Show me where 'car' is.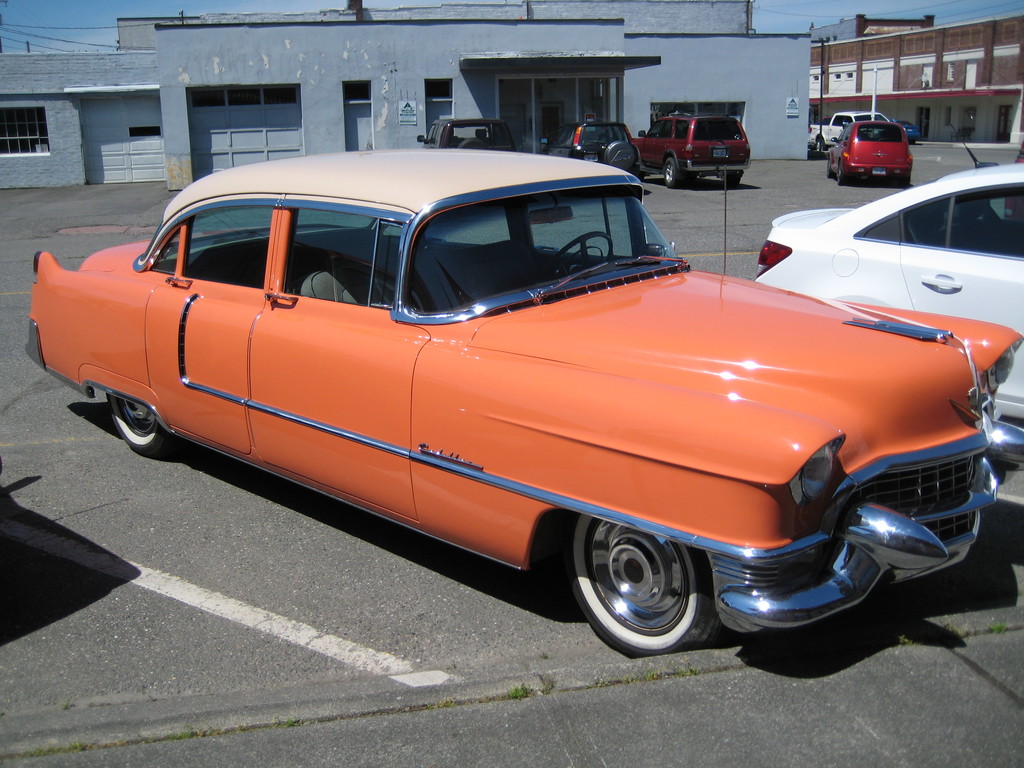
'car' is at pyautogui.locateOnScreen(822, 116, 908, 187).
